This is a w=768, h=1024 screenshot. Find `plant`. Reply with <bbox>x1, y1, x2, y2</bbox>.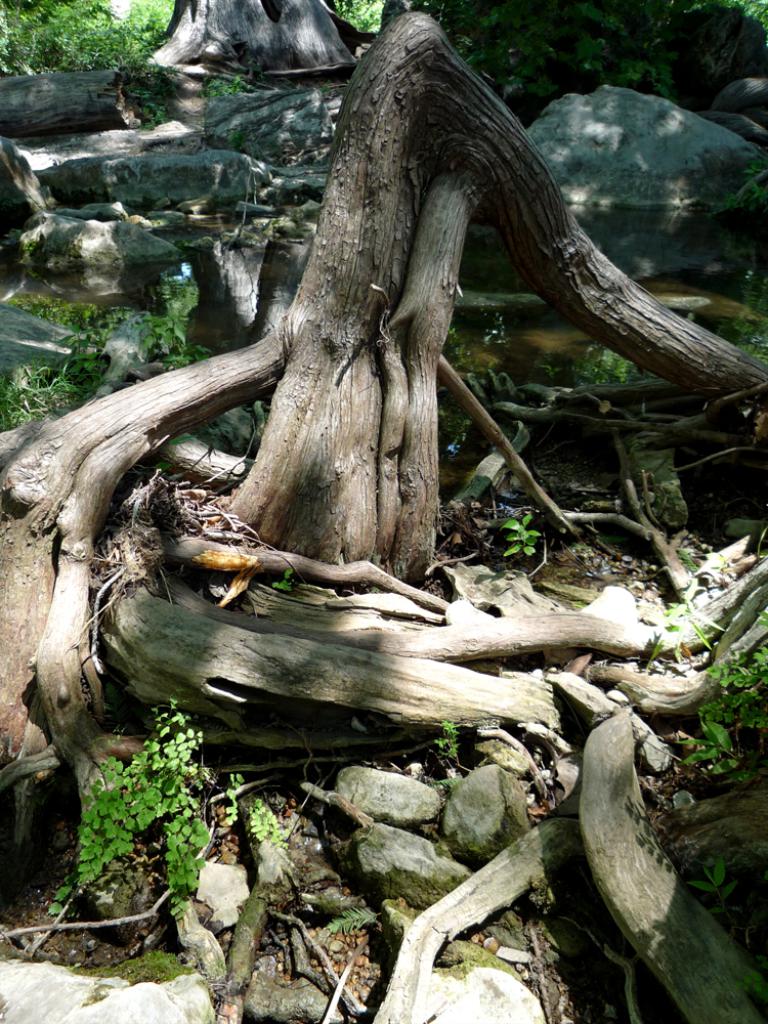
<bbox>222, 771, 292, 851</bbox>.
